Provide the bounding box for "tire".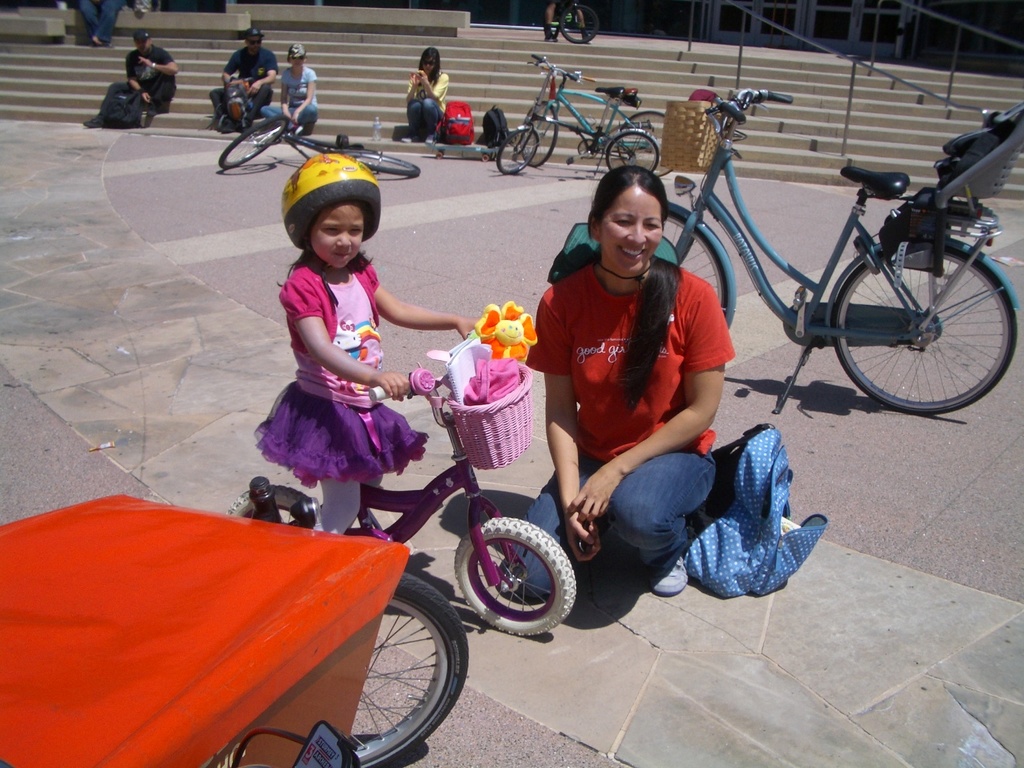
218:117:289:170.
